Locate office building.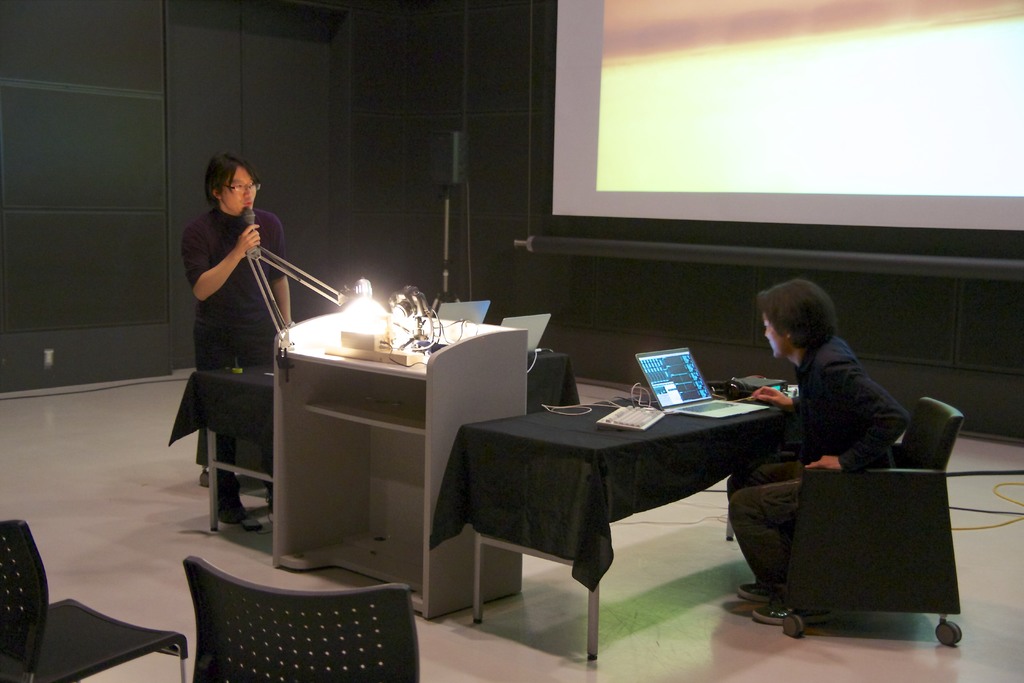
Bounding box: select_region(59, 0, 1023, 669).
